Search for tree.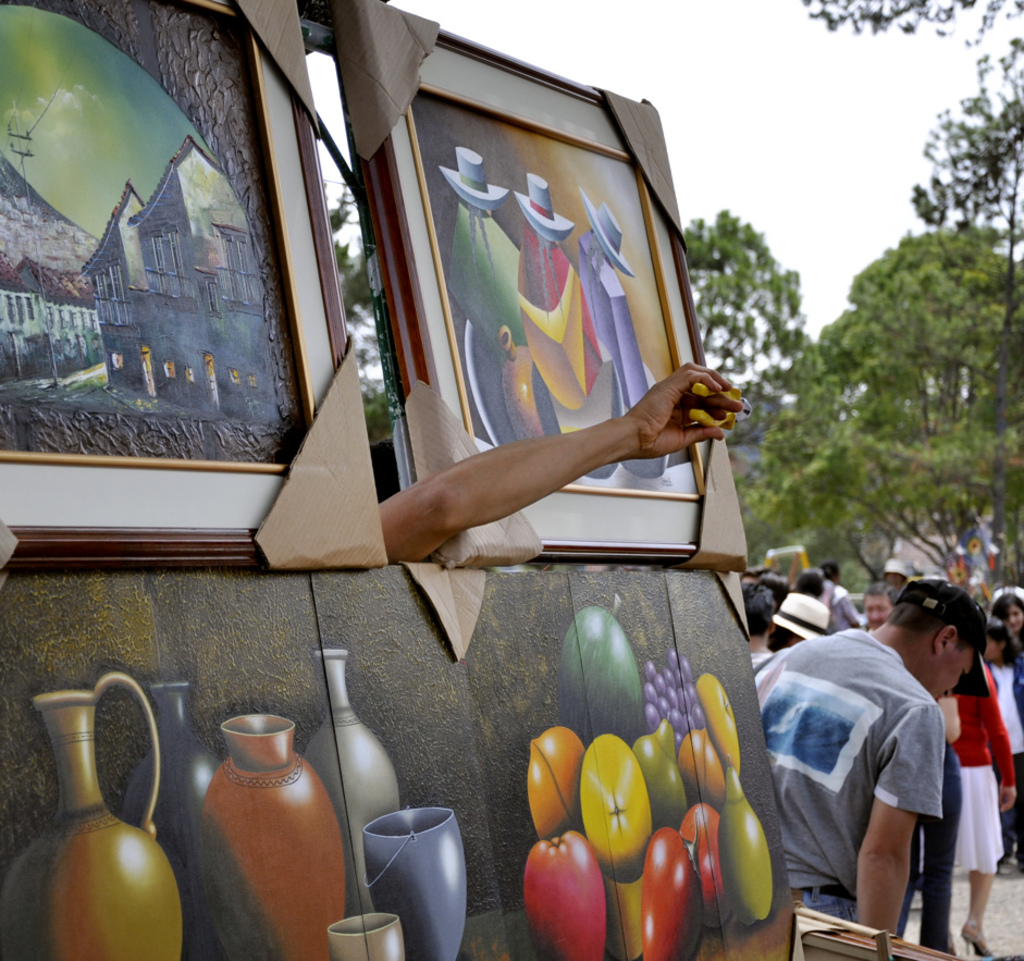
Found at {"left": 791, "top": 0, "right": 1023, "bottom": 244}.
